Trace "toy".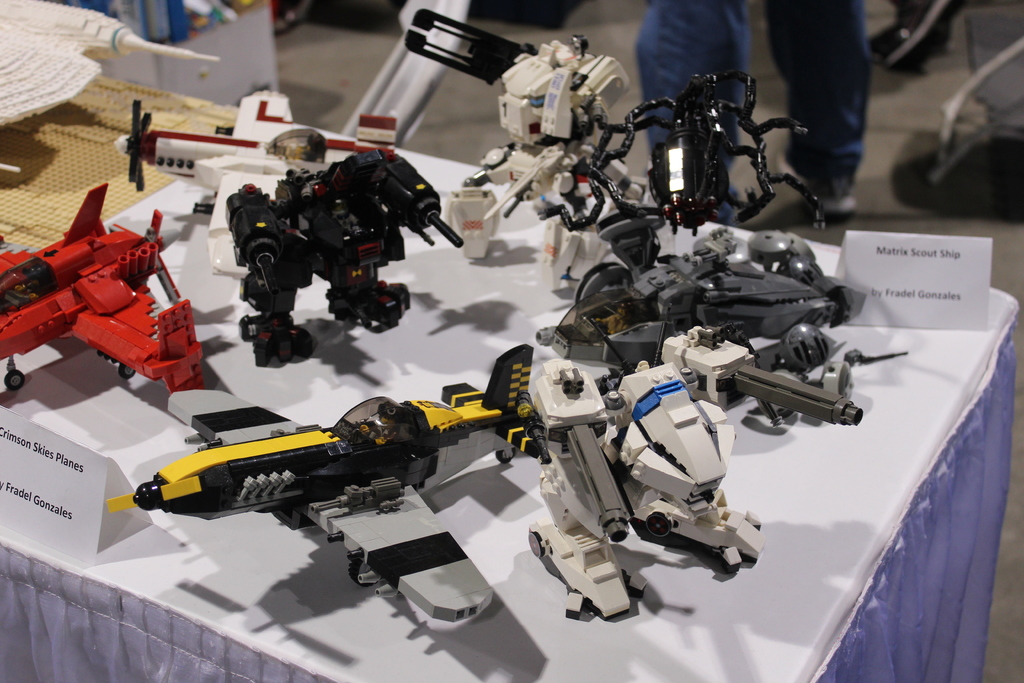
Traced to [x1=579, y1=228, x2=860, y2=354].
